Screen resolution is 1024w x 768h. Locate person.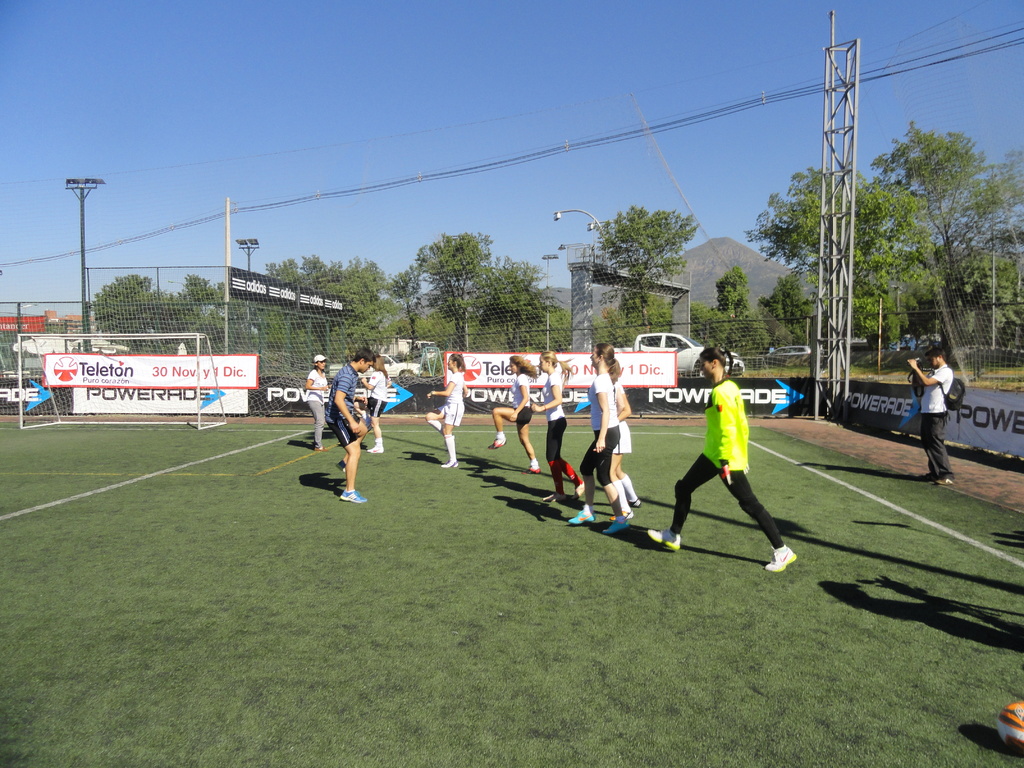
l=364, t=353, r=398, b=454.
